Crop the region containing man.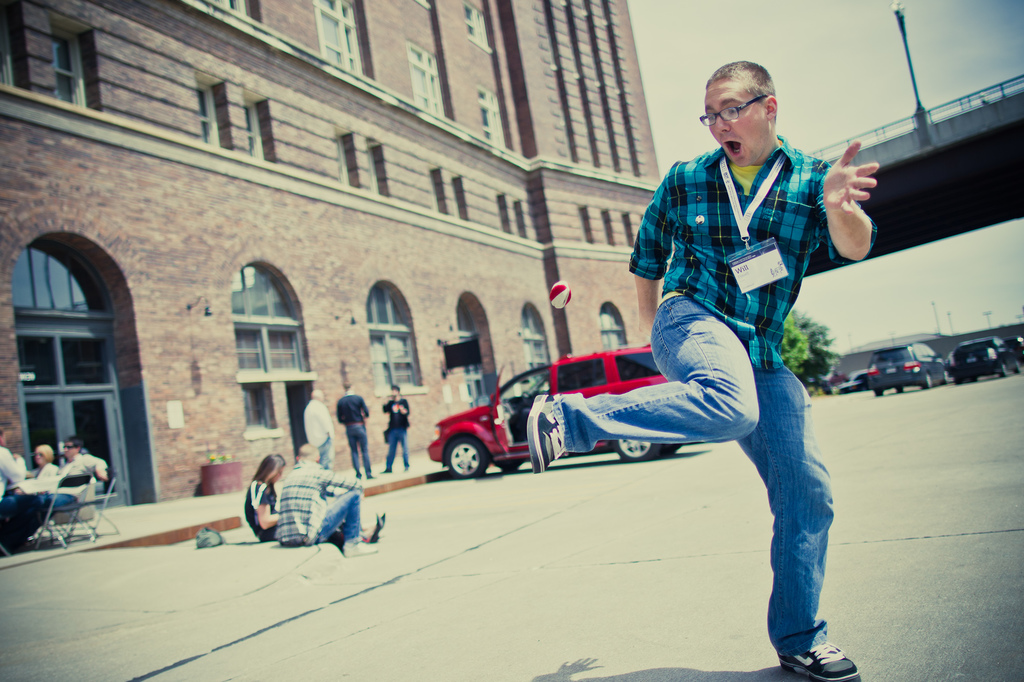
Crop region: x1=379 y1=383 x2=413 y2=475.
